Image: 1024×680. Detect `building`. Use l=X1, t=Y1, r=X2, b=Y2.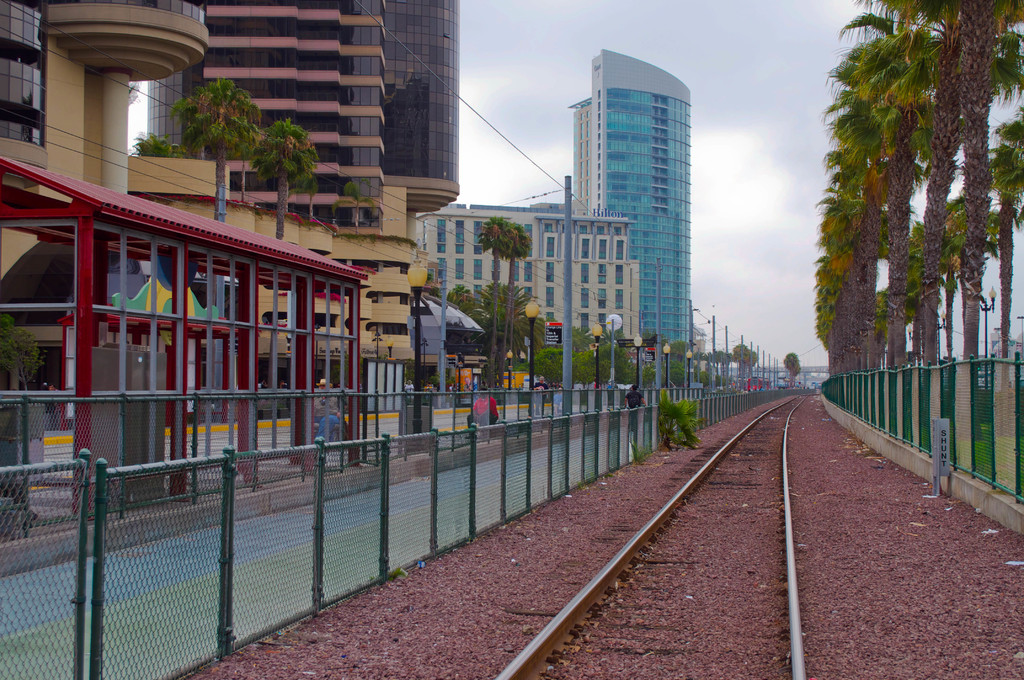
l=413, t=198, r=643, b=361.
